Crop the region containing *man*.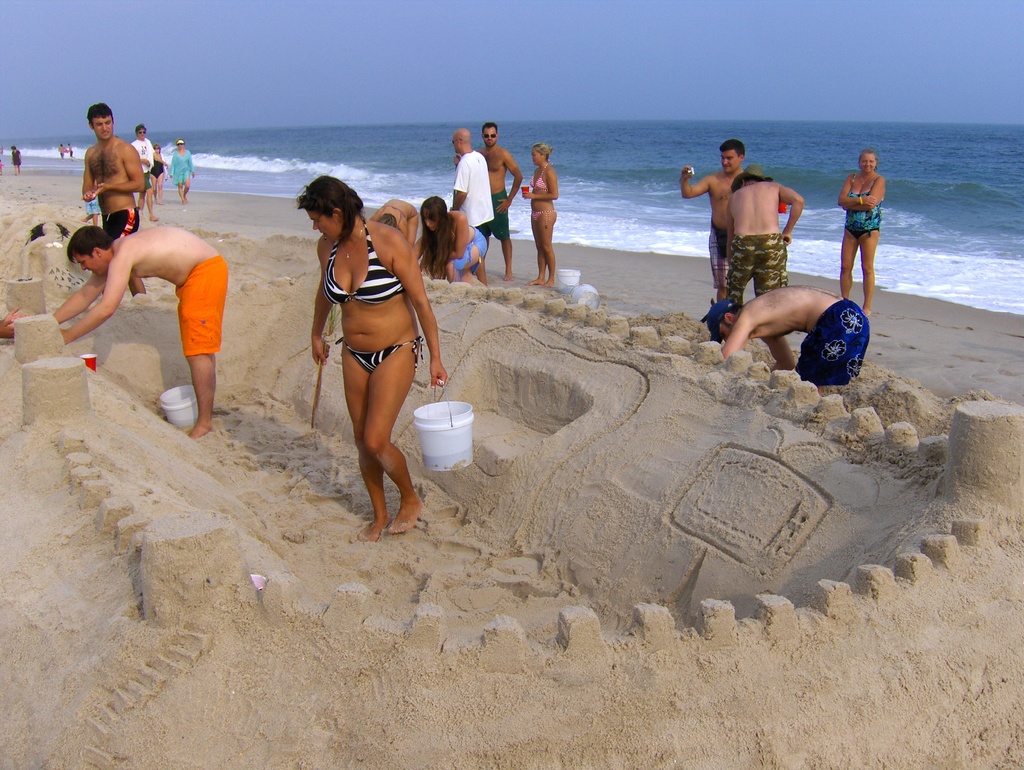
Crop region: BBox(479, 122, 522, 280).
